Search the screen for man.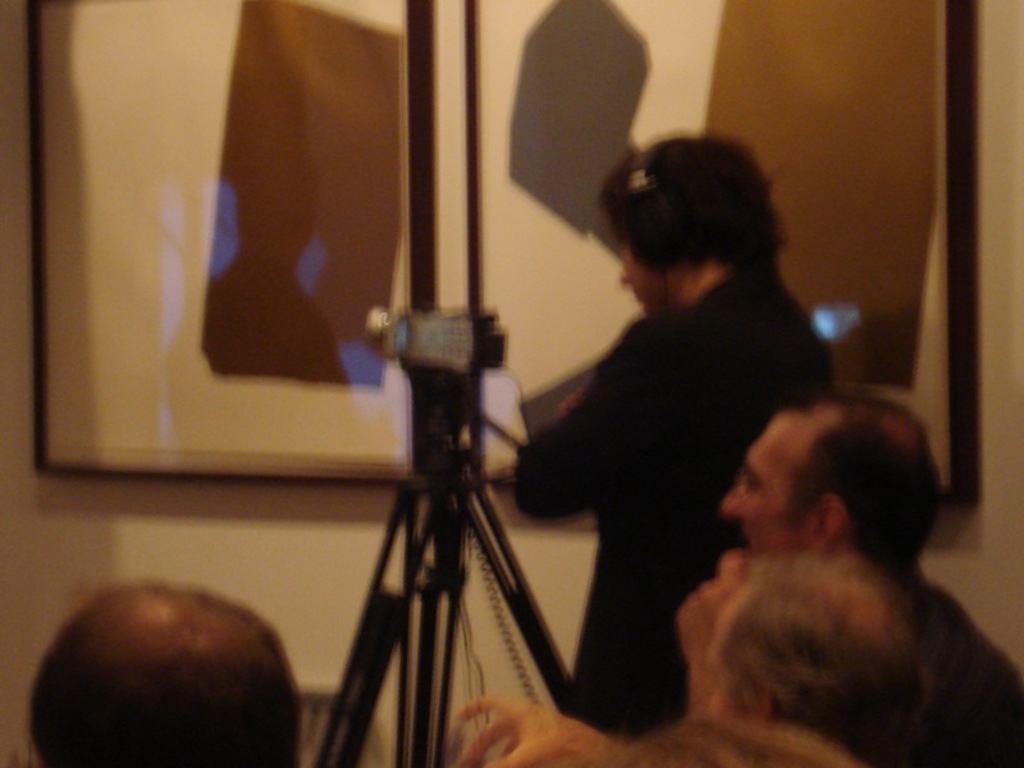
Found at box=[24, 580, 301, 765].
